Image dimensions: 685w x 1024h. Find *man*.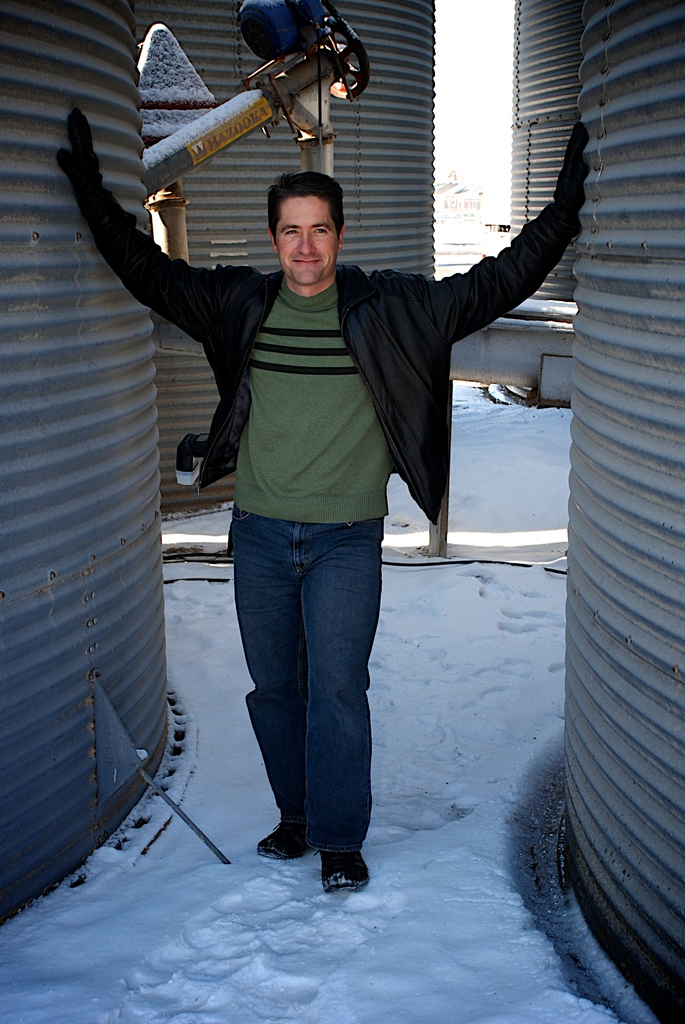
{"left": 125, "top": 129, "right": 539, "bottom": 849}.
